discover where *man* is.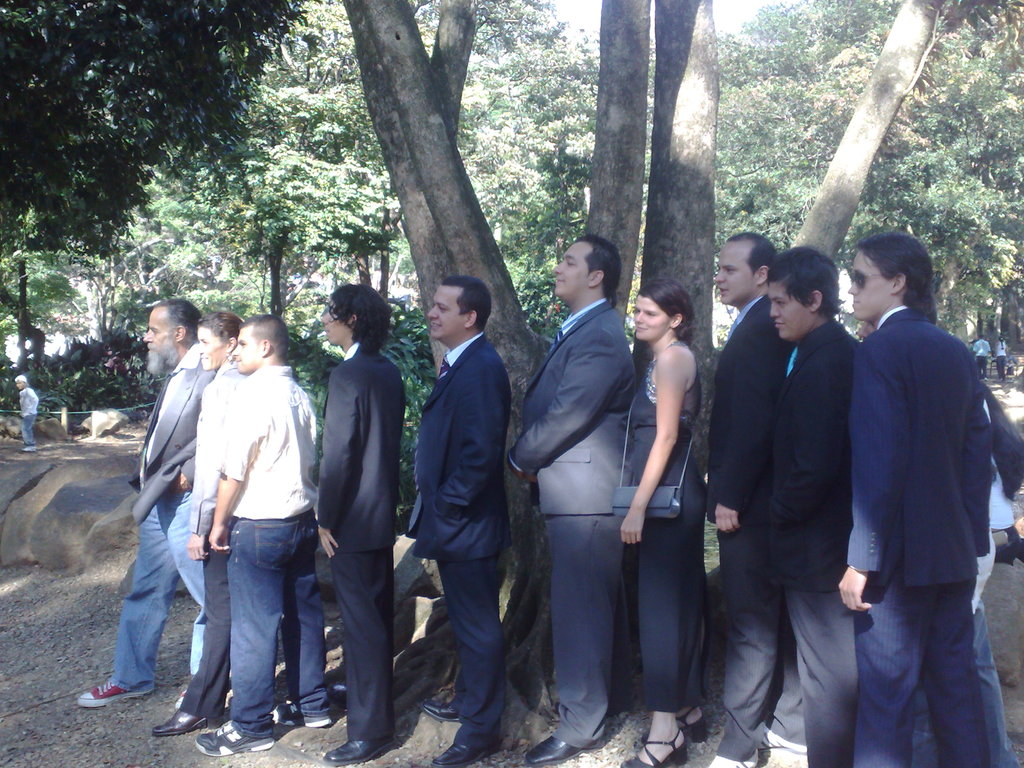
Discovered at [823, 199, 1011, 751].
